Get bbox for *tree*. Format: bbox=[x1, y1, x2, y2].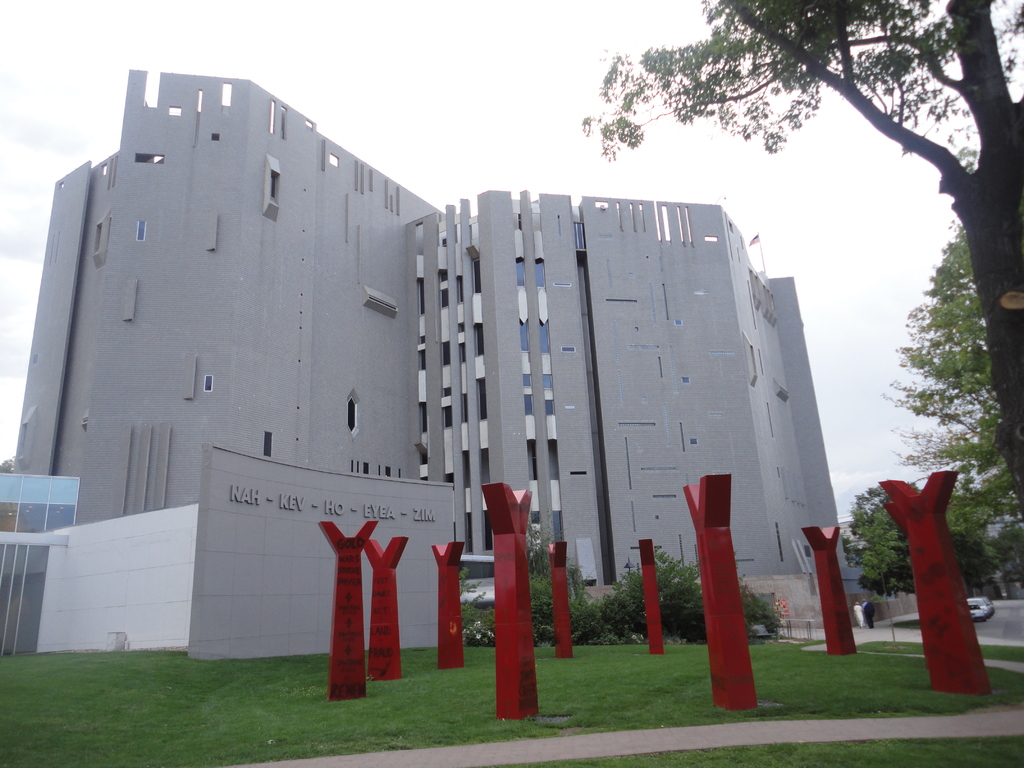
bbox=[854, 162, 1014, 644].
